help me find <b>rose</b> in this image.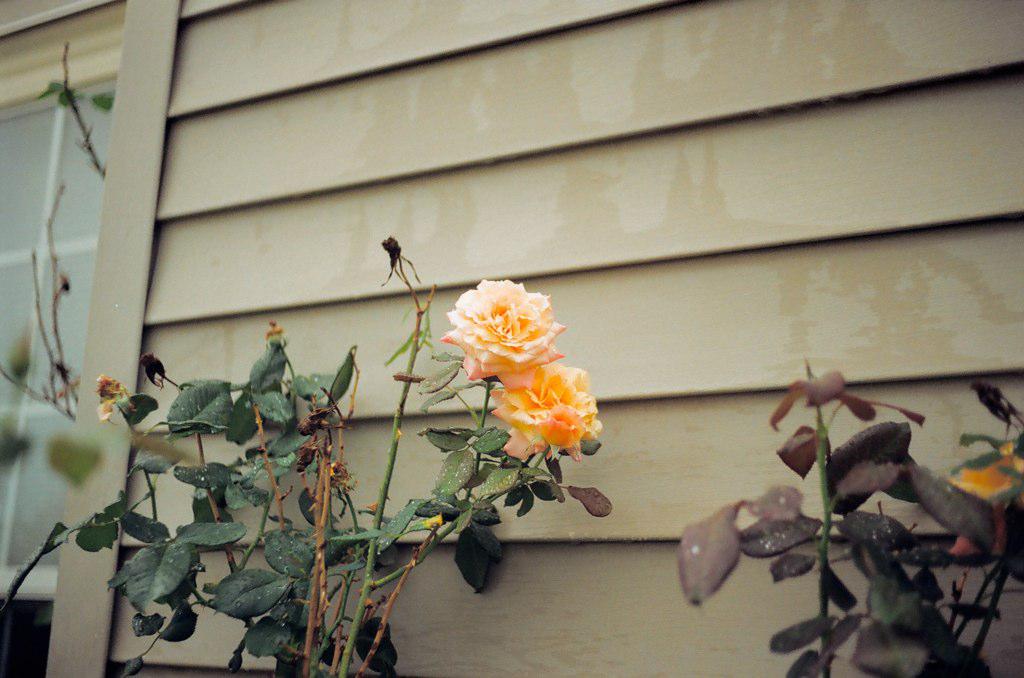
Found it: {"x1": 440, "y1": 276, "x2": 567, "y2": 392}.
